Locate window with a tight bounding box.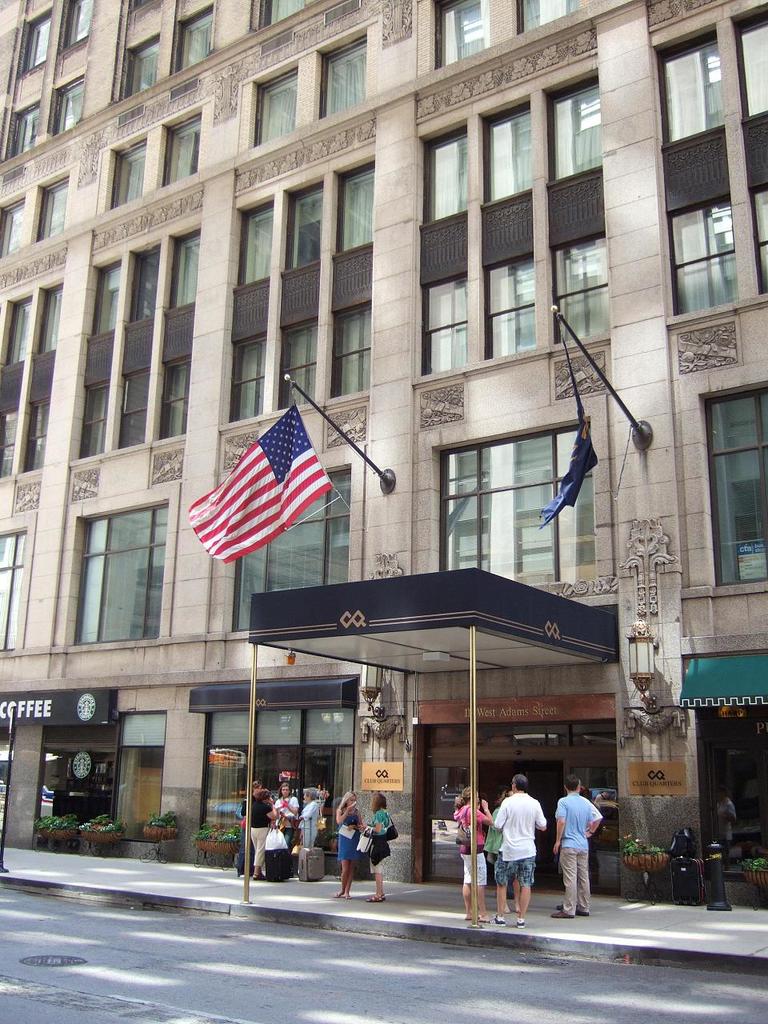
[325,297,373,400].
